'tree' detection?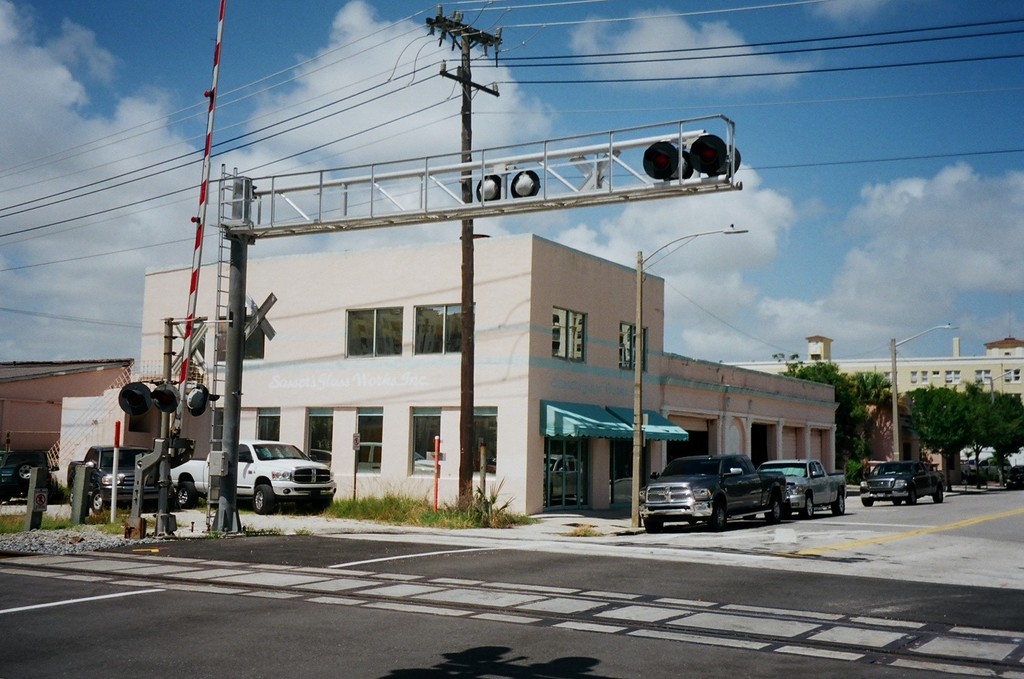
917:373:994:487
